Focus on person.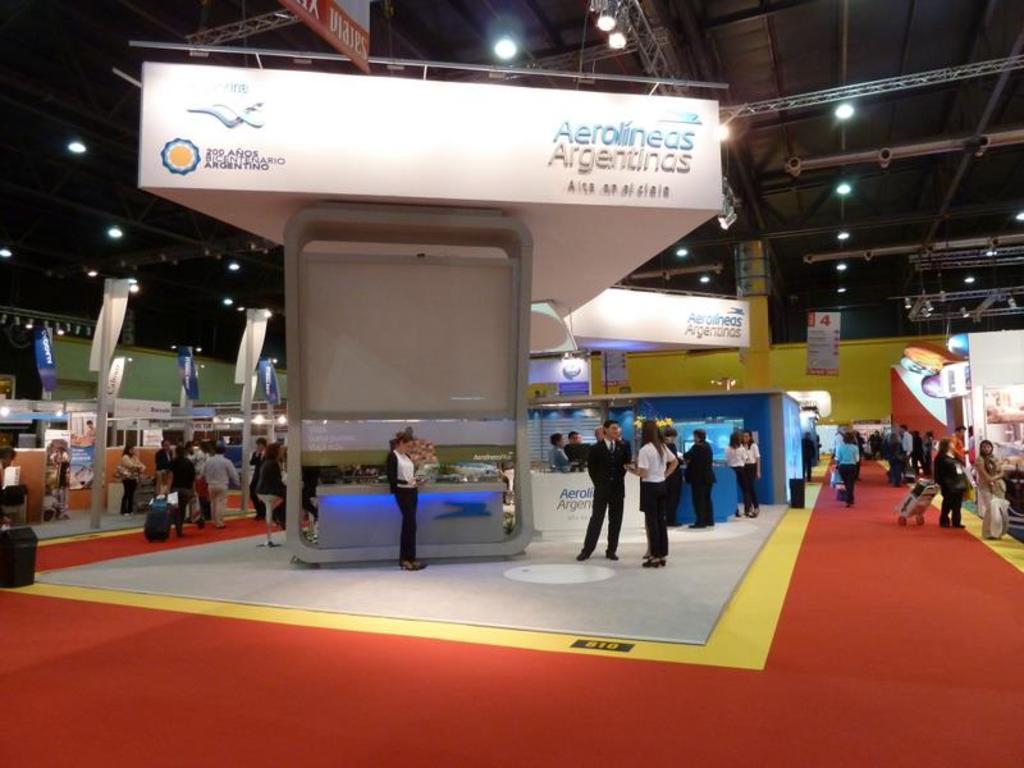
Focused at detection(381, 435, 430, 564).
